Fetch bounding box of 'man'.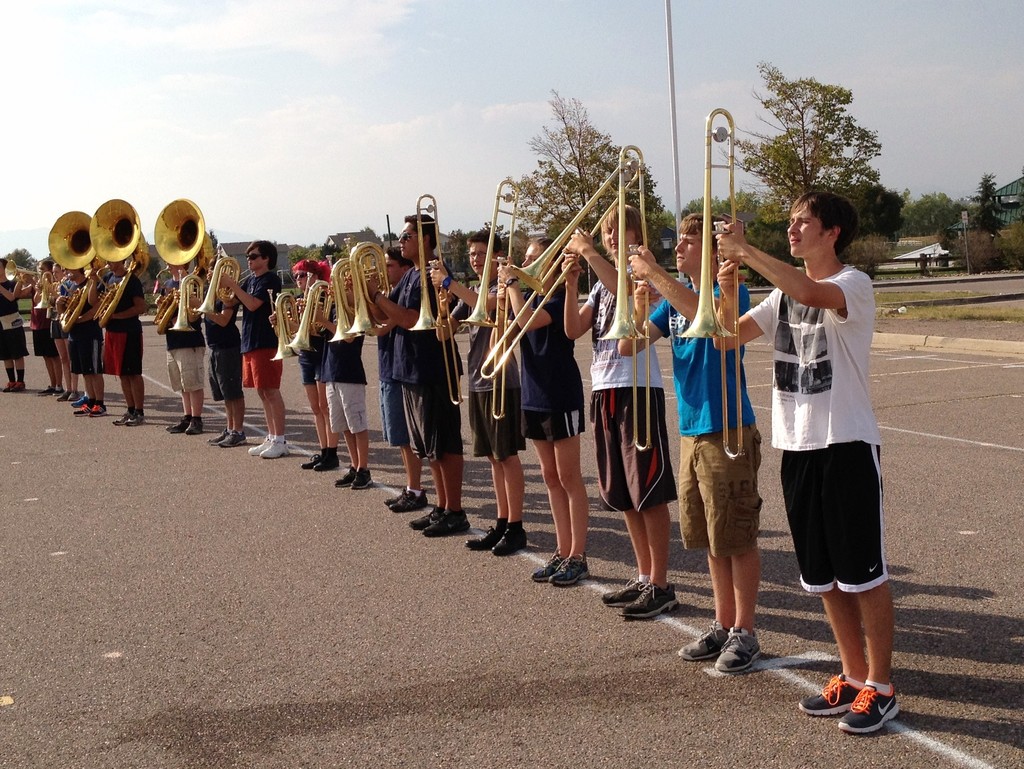
Bbox: x1=700, y1=187, x2=905, y2=738.
